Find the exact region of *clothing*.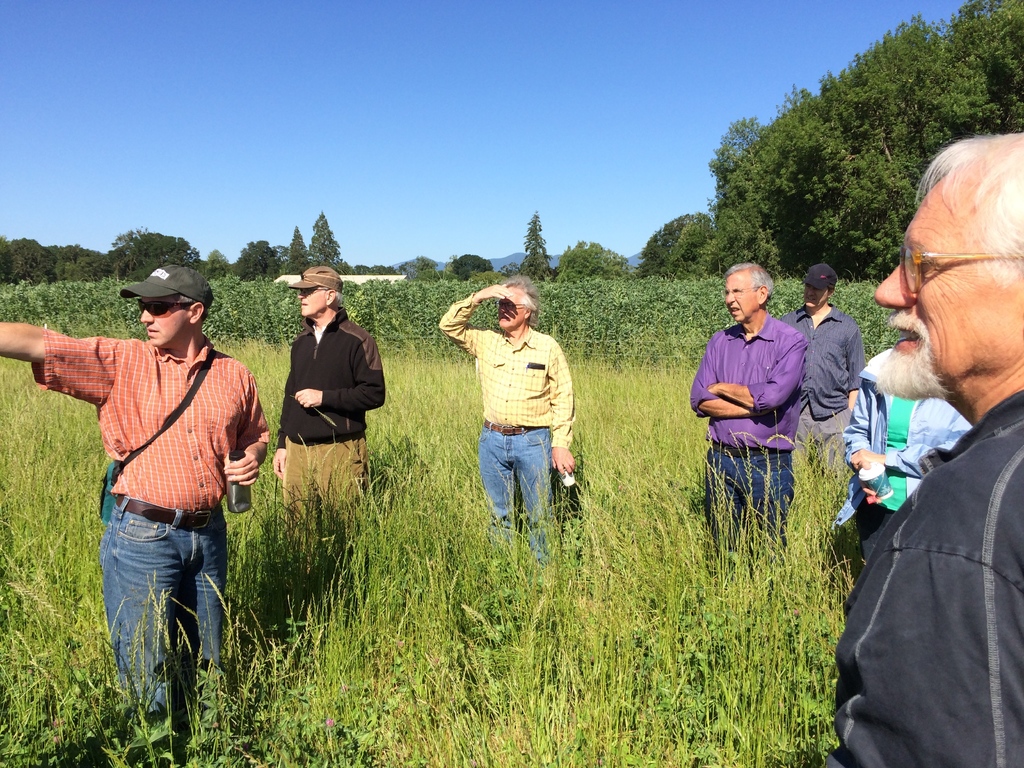
Exact region: l=36, t=337, r=292, b=735.
